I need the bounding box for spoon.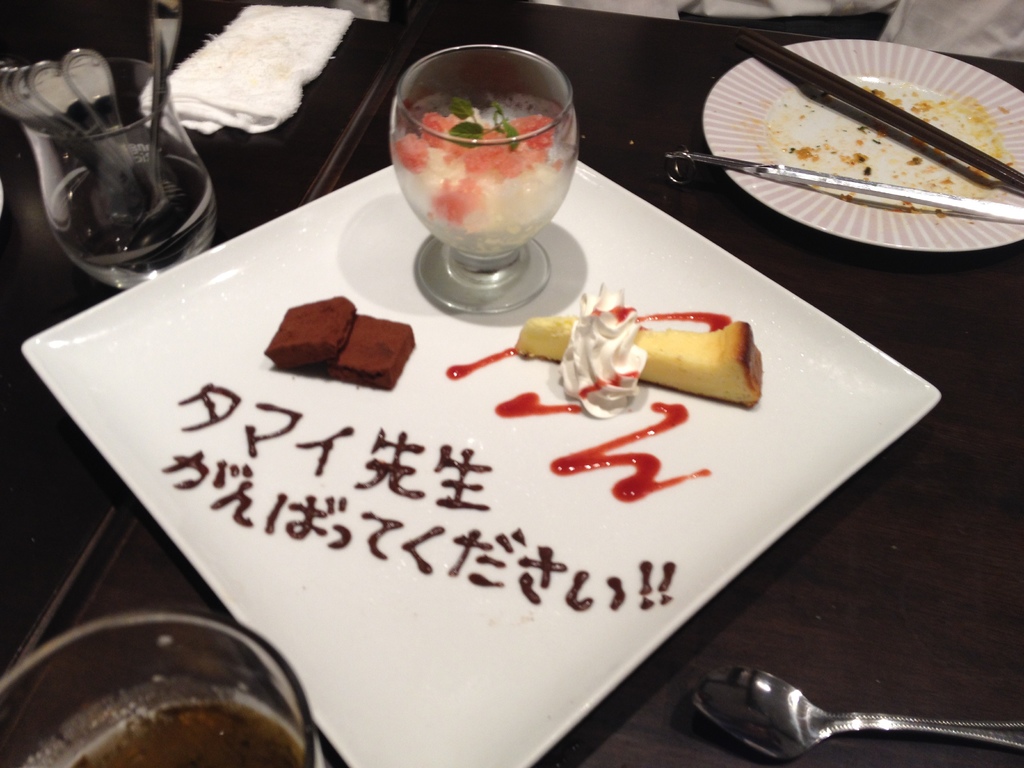
Here it is: 690 666 1023 764.
